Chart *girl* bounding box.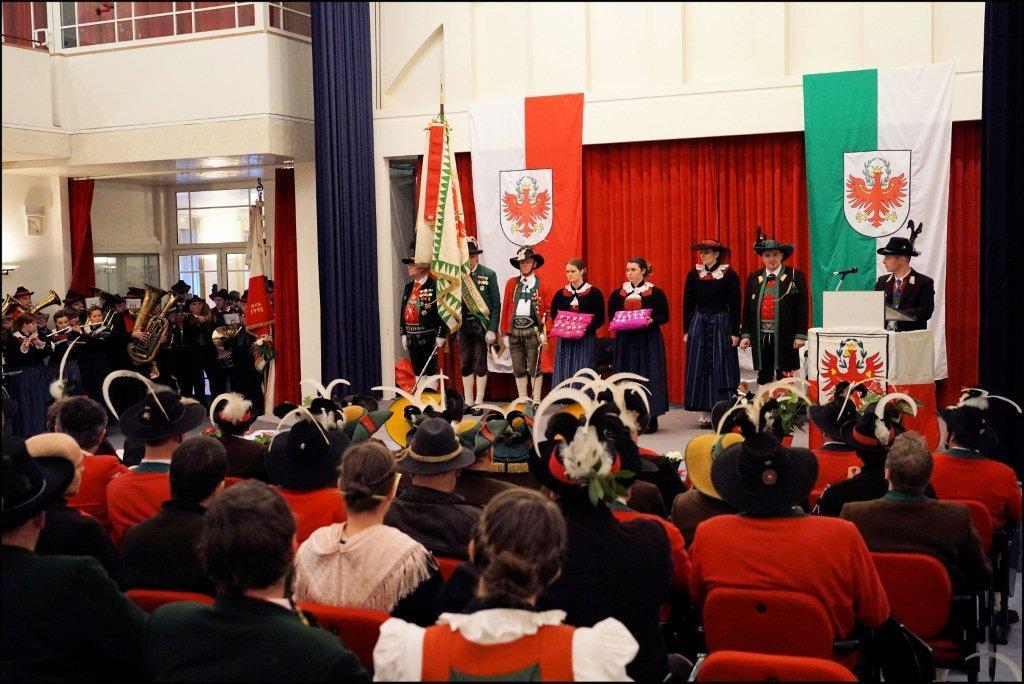
Charted: pyautogui.locateOnScreen(66, 308, 113, 388).
